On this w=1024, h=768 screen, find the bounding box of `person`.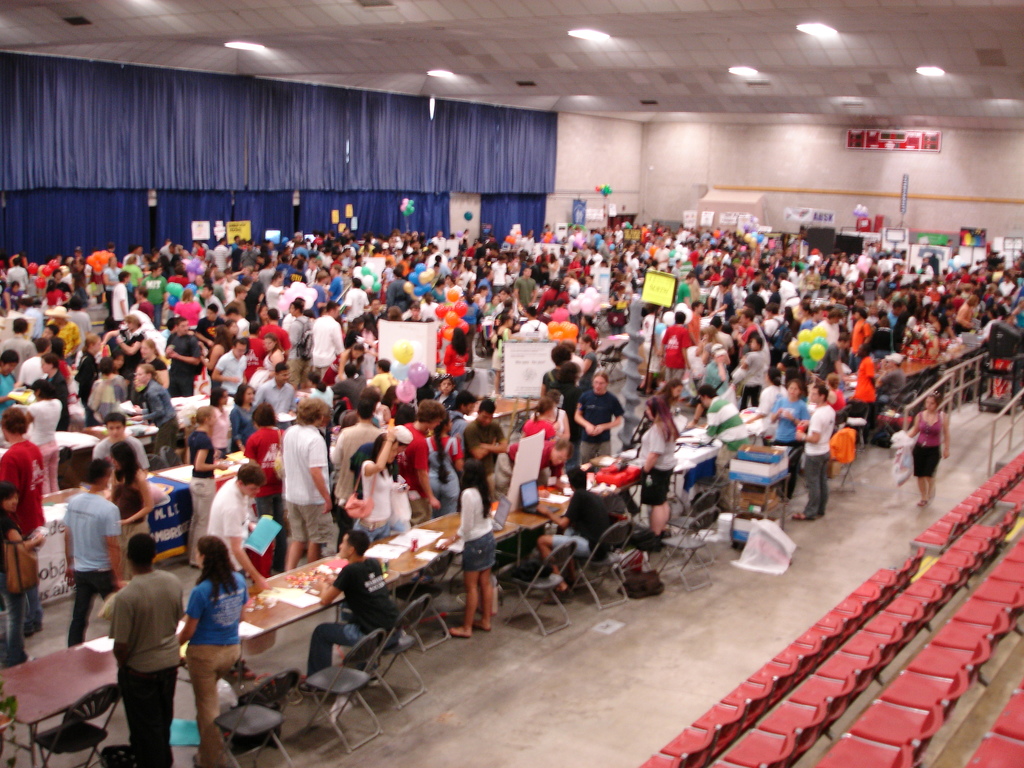
Bounding box: [522, 400, 556, 440].
